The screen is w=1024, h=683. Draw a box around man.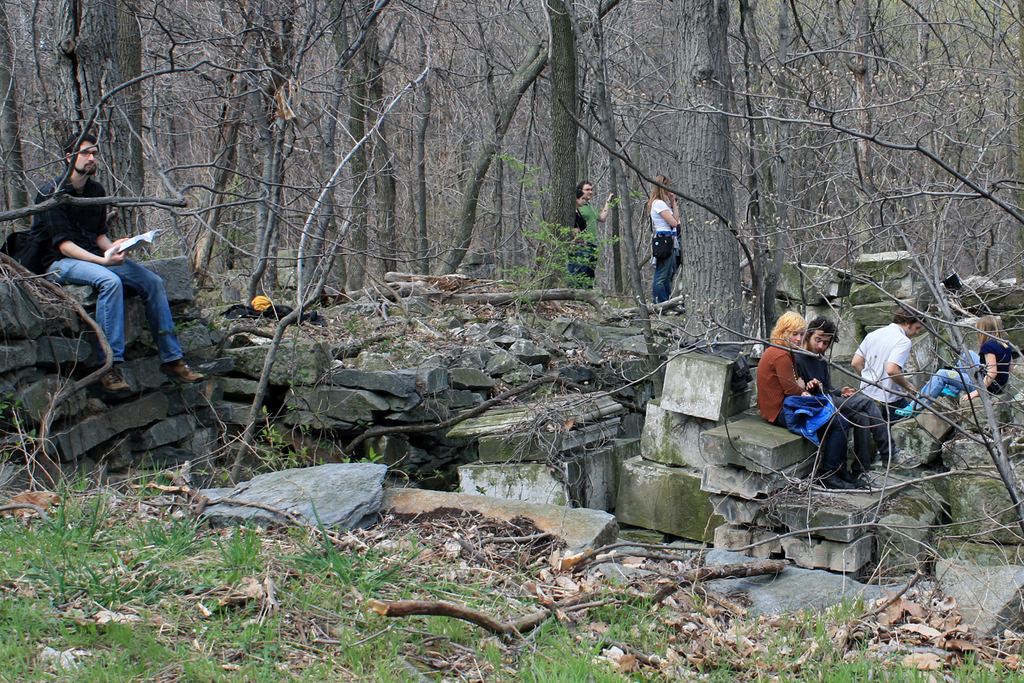
locate(787, 315, 922, 490).
